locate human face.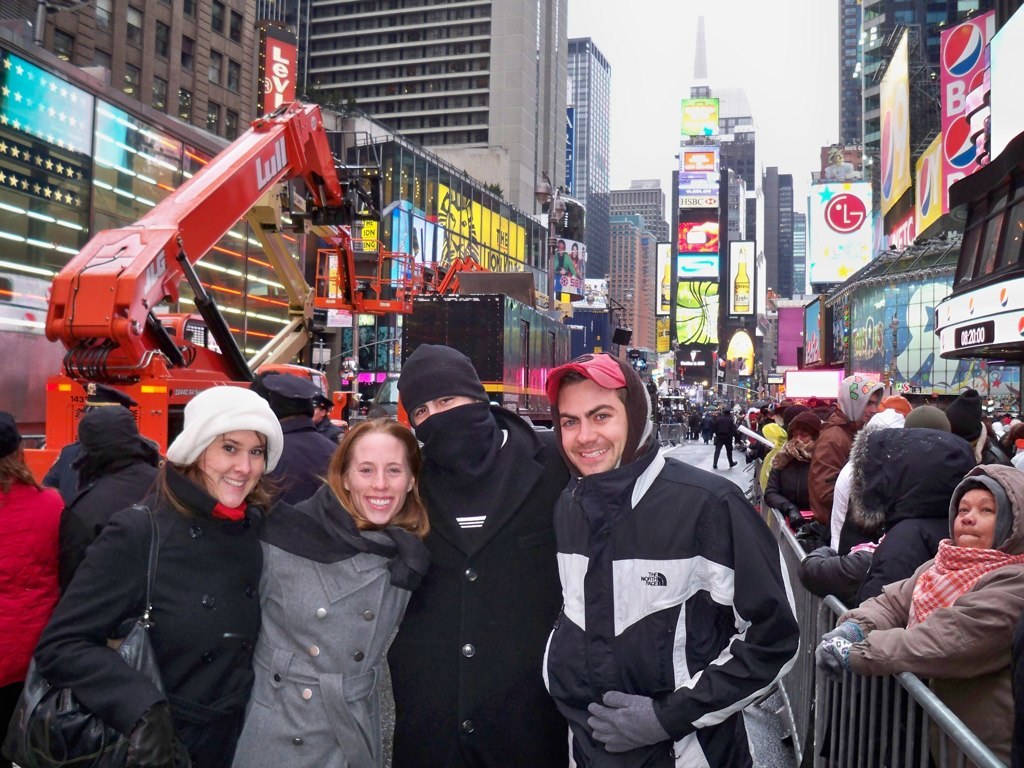
Bounding box: bbox=(409, 394, 482, 424).
